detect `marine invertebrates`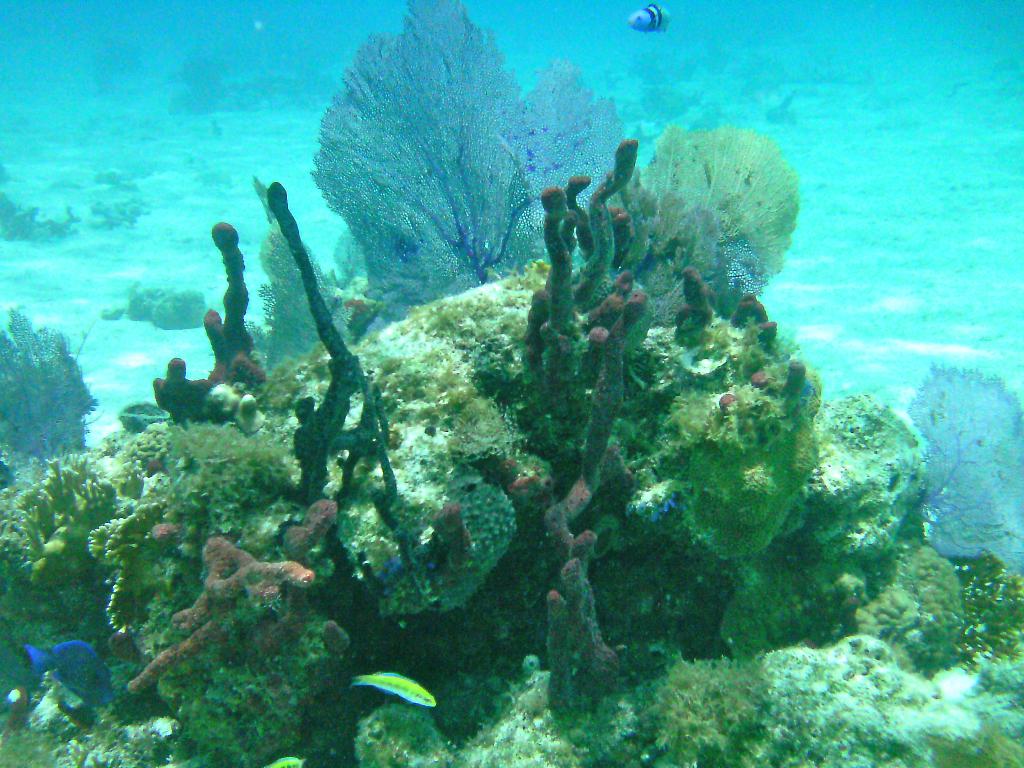
bbox=[0, 299, 123, 484]
